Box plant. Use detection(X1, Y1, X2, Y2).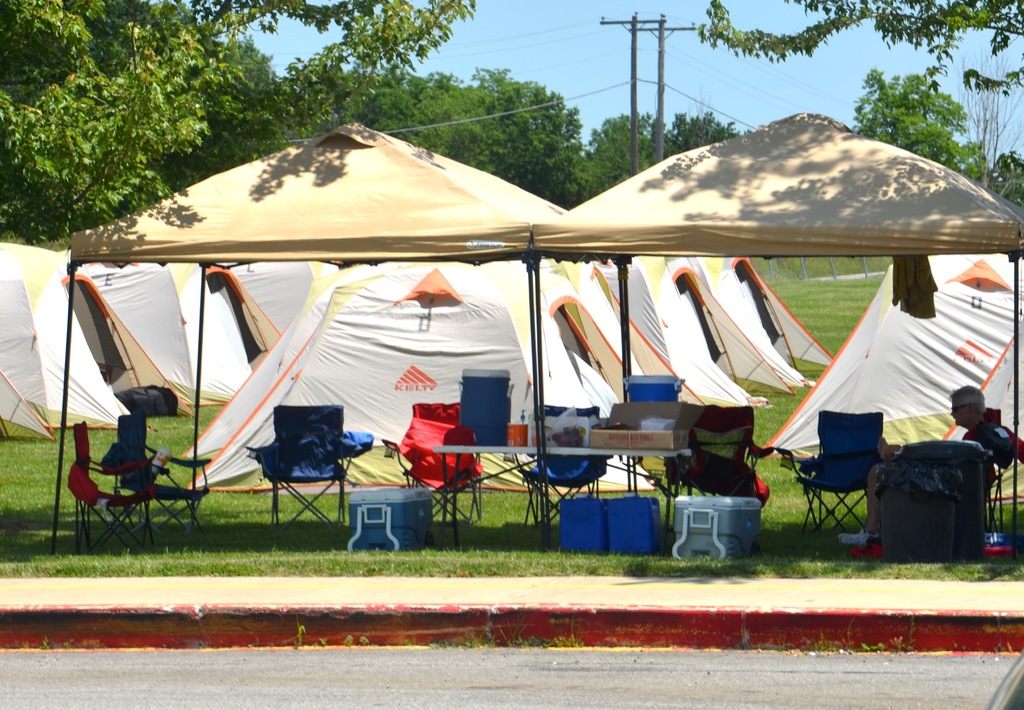
detection(294, 624, 304, 650).
